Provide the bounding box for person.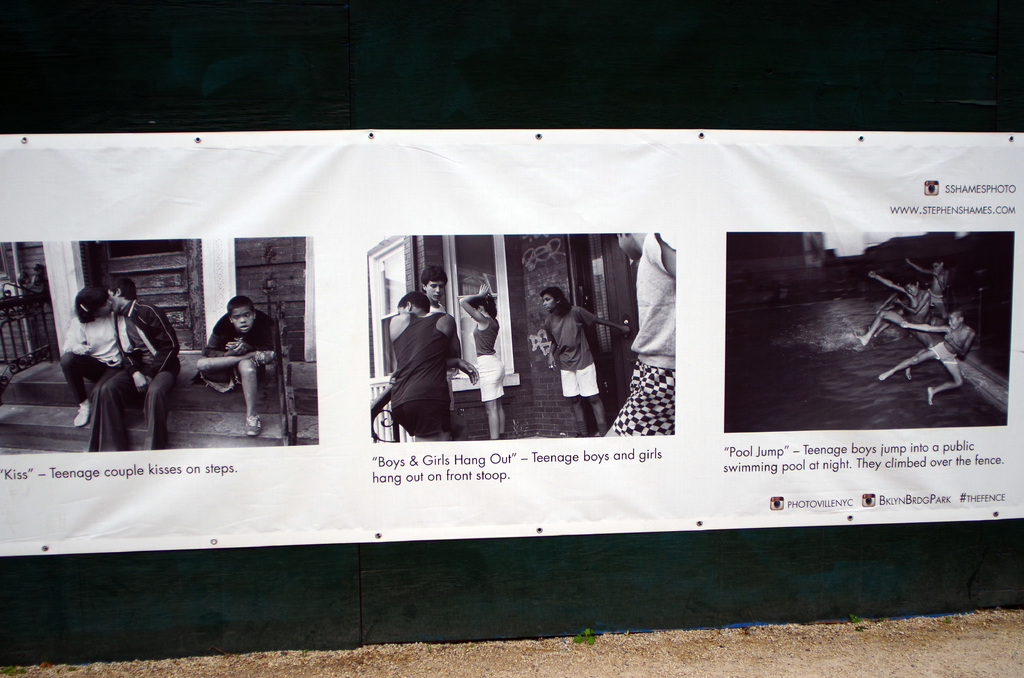
select_region(399, 290, 479, 449).
